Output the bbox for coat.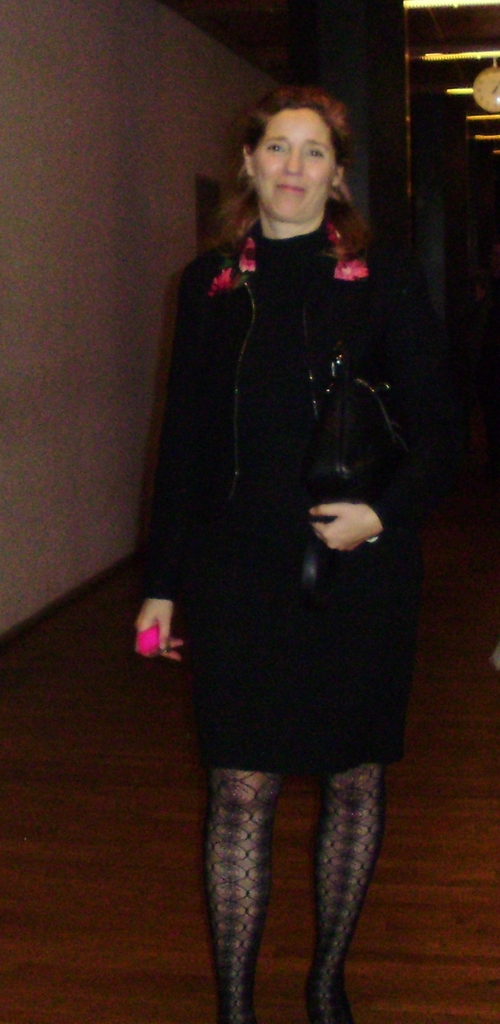
box(134, 211, 426, 628).
